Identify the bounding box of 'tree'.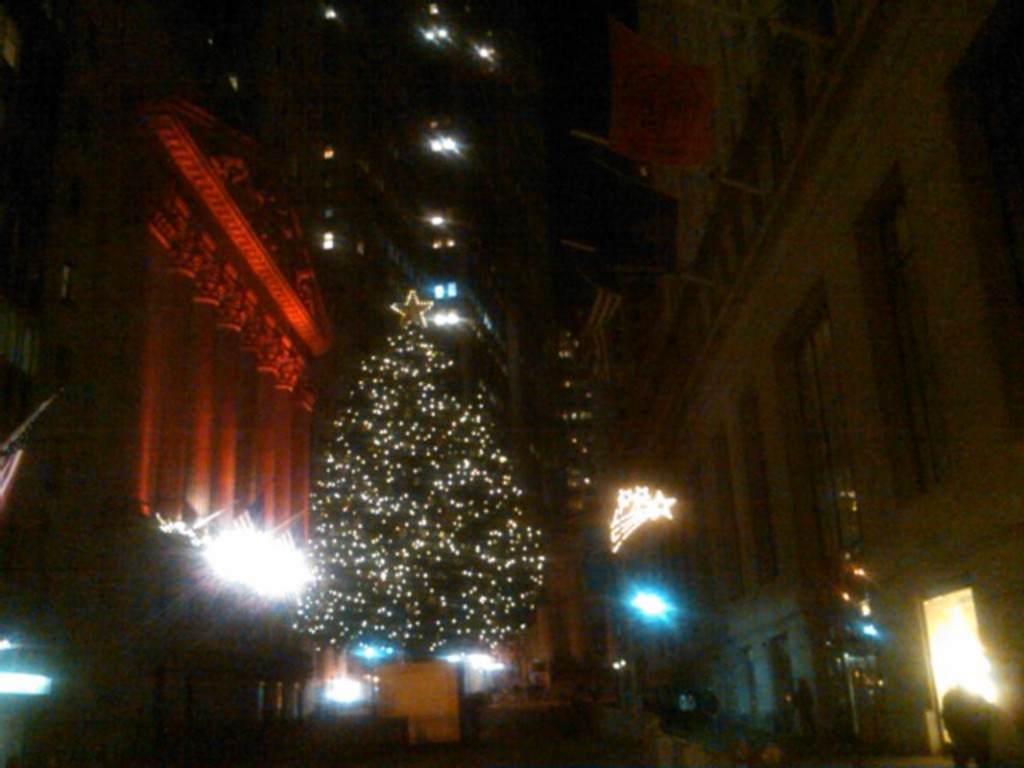
<bbox>269, 274, 554, 696</bbox>.
